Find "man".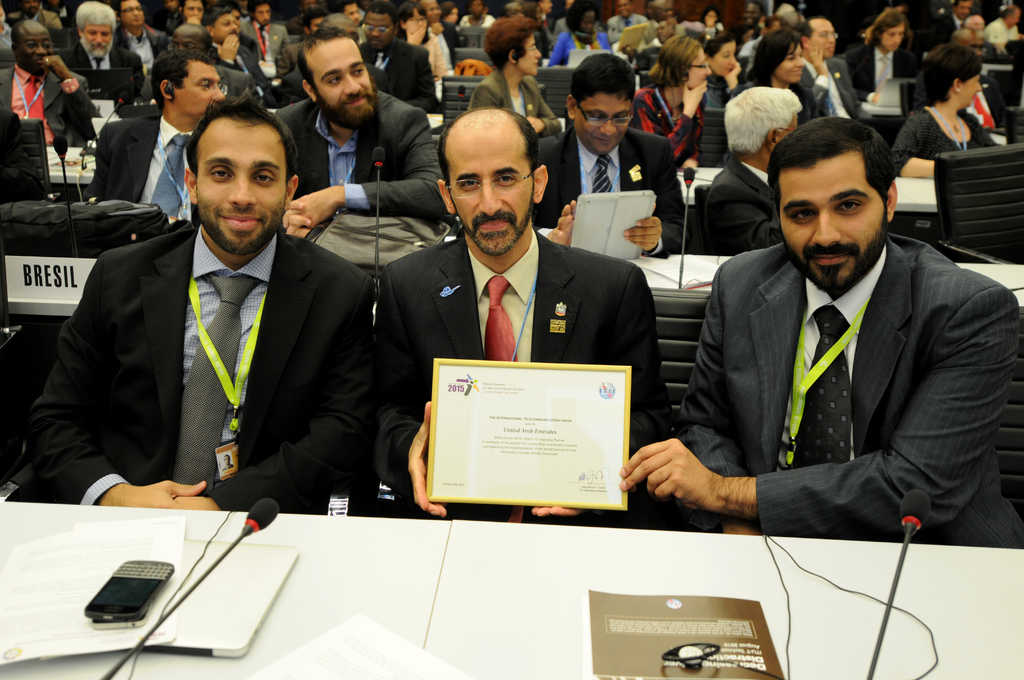
<region>85, 51, 228, 223</region>.
